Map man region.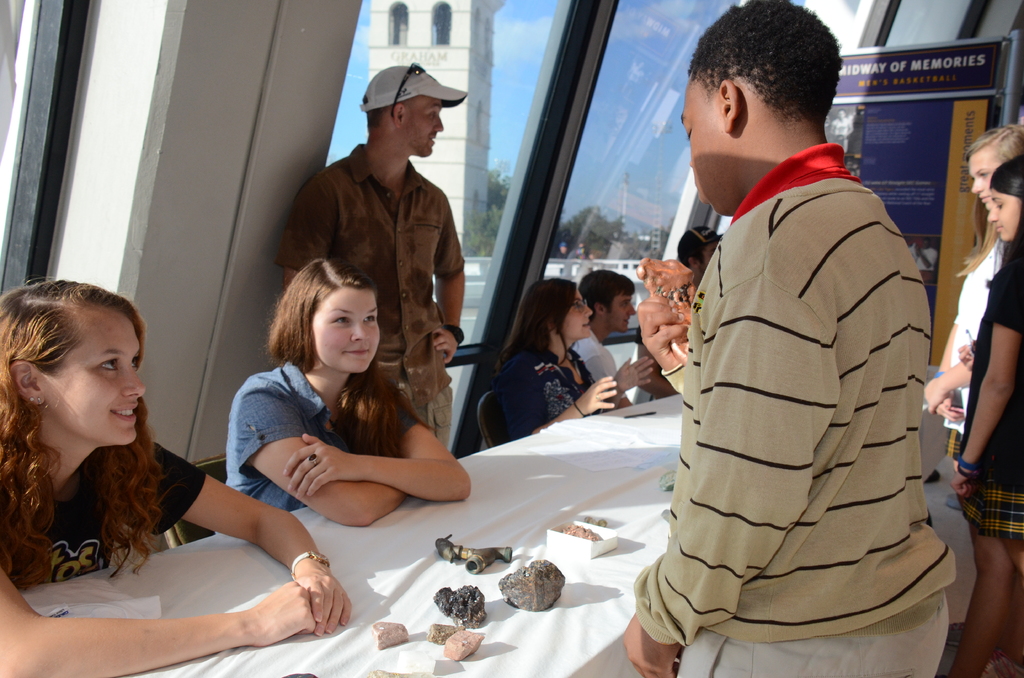
Mapped to [573,268,639,410].
